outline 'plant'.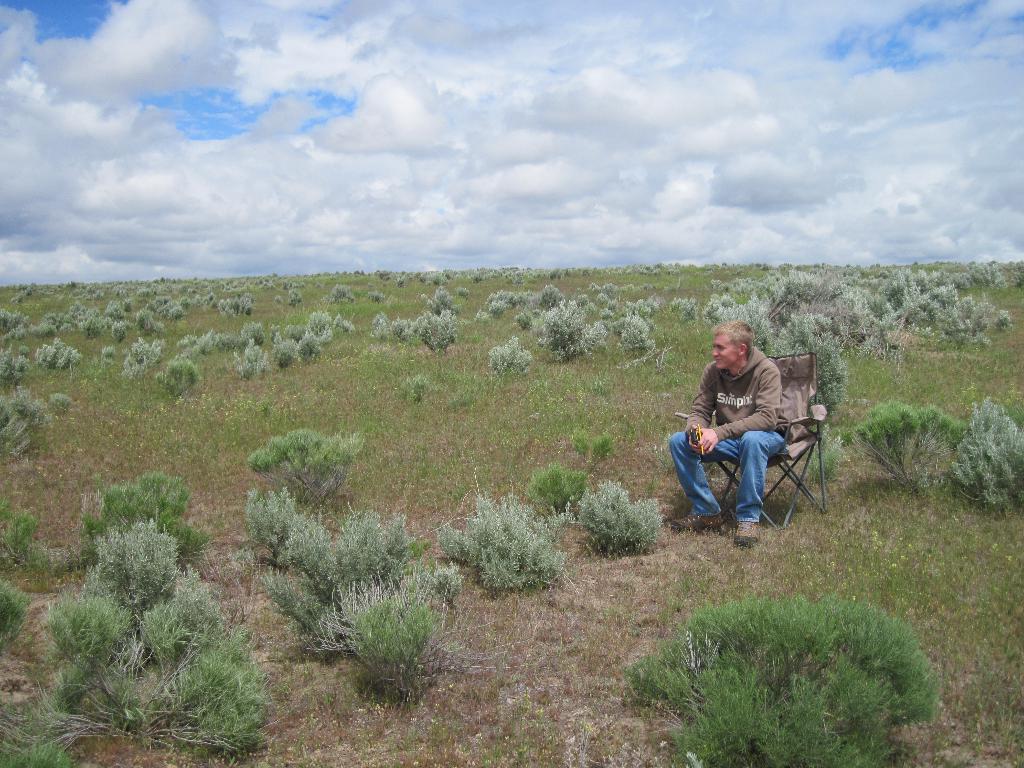
Outline: select_region(570, 481, 675, 549).
